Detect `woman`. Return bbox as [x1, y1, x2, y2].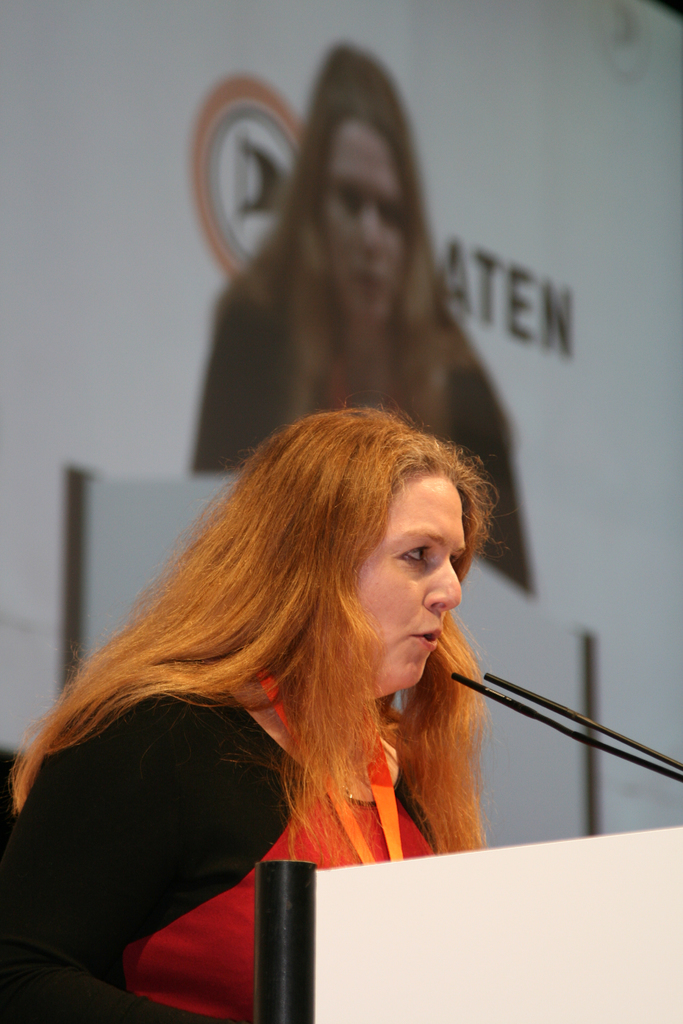
[202, 33, 547, 584].
